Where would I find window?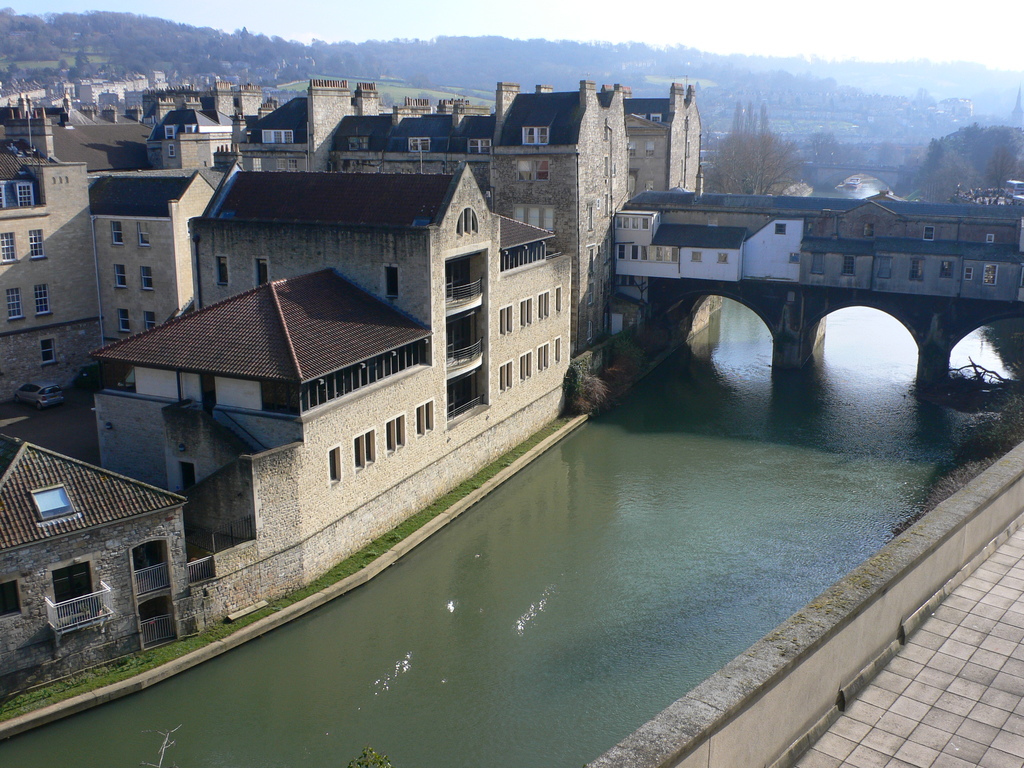
At Rect(910, 254, 930, 282).
